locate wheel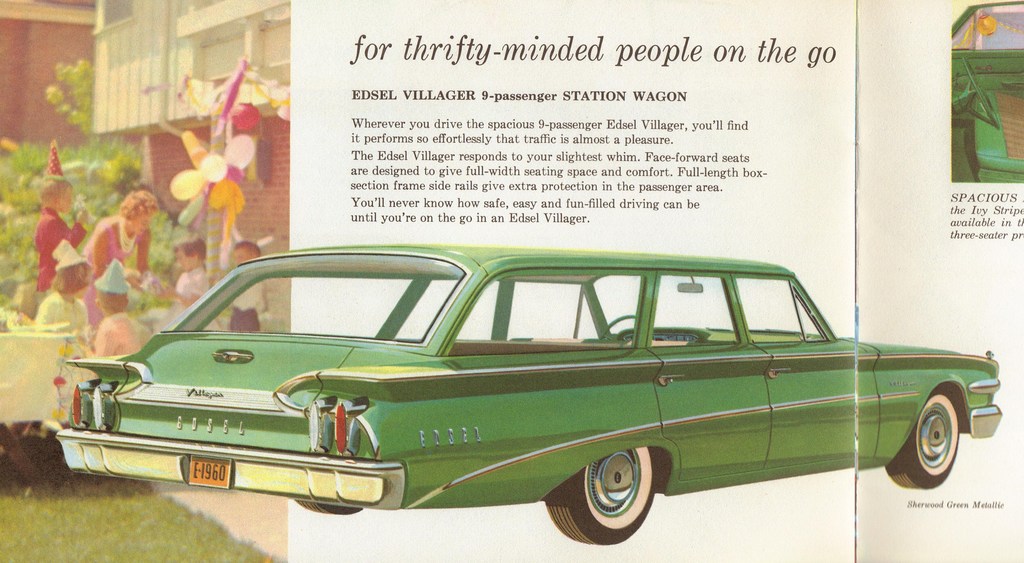
{"left": 291, "top": 498, "right": 365, "bottom": 519}
